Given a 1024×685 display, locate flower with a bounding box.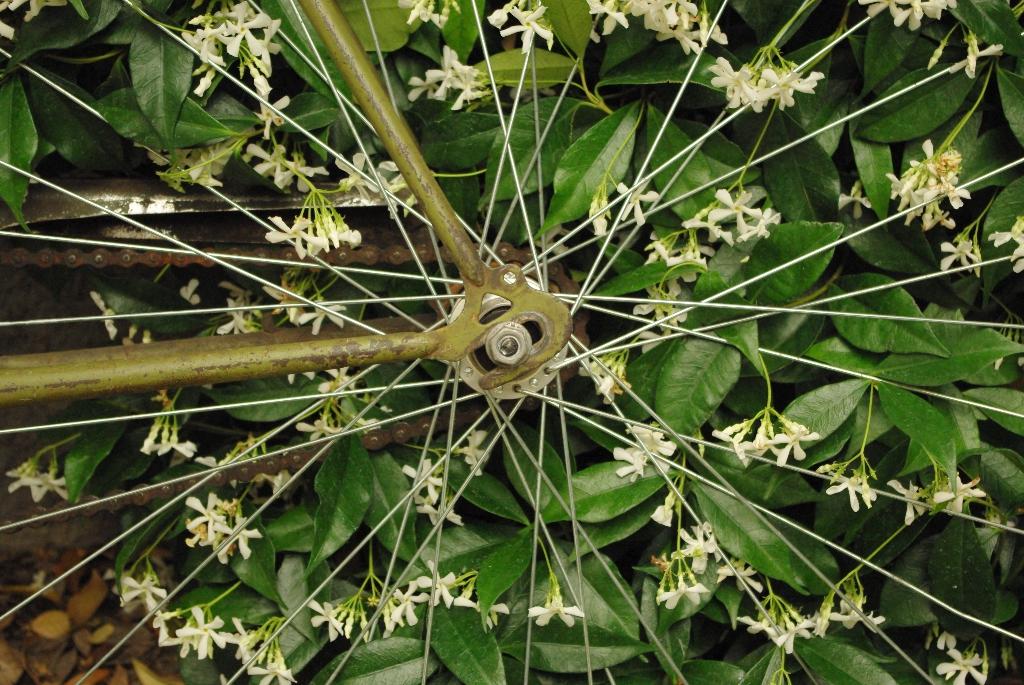
Located: pyautogui.locateOnScreen(611, 420, 673, 477).
